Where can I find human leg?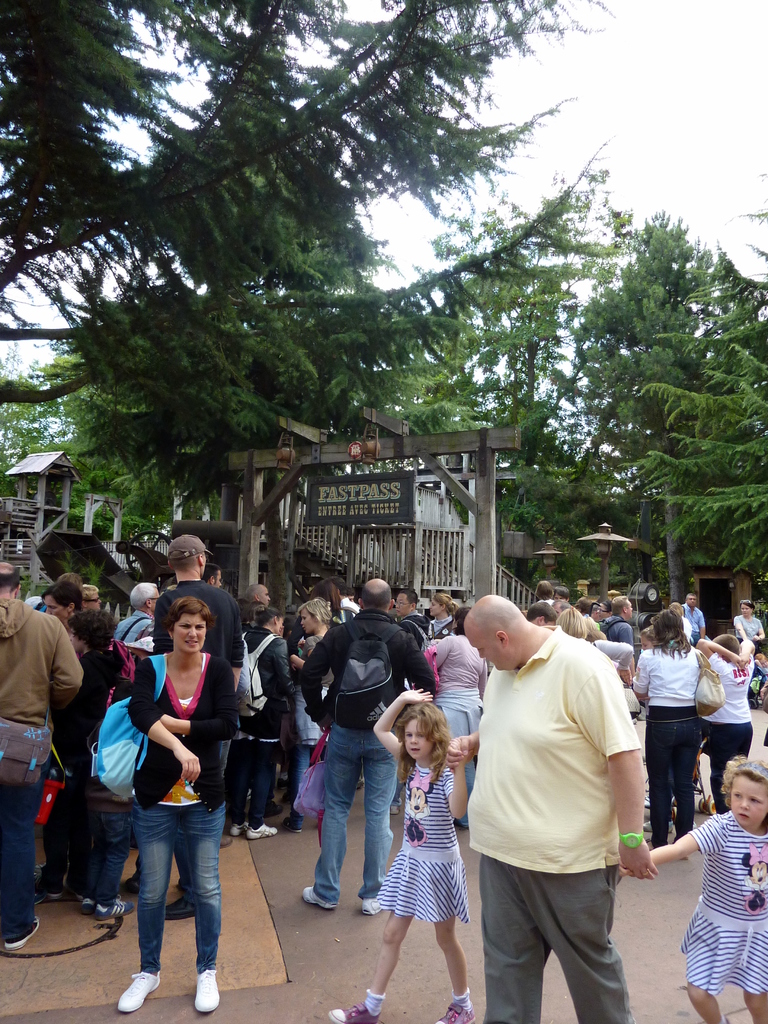
You can find it at locate(224, 733, 243, 836).
